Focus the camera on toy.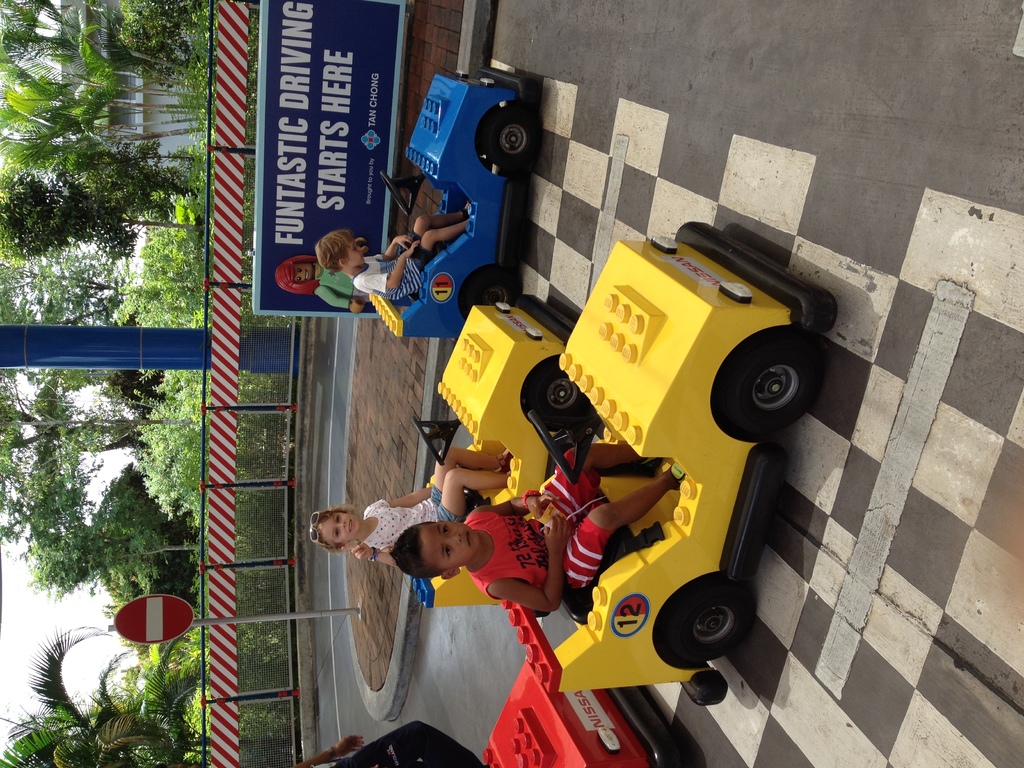
Focus region: crop(291, 638, 701, 767).
